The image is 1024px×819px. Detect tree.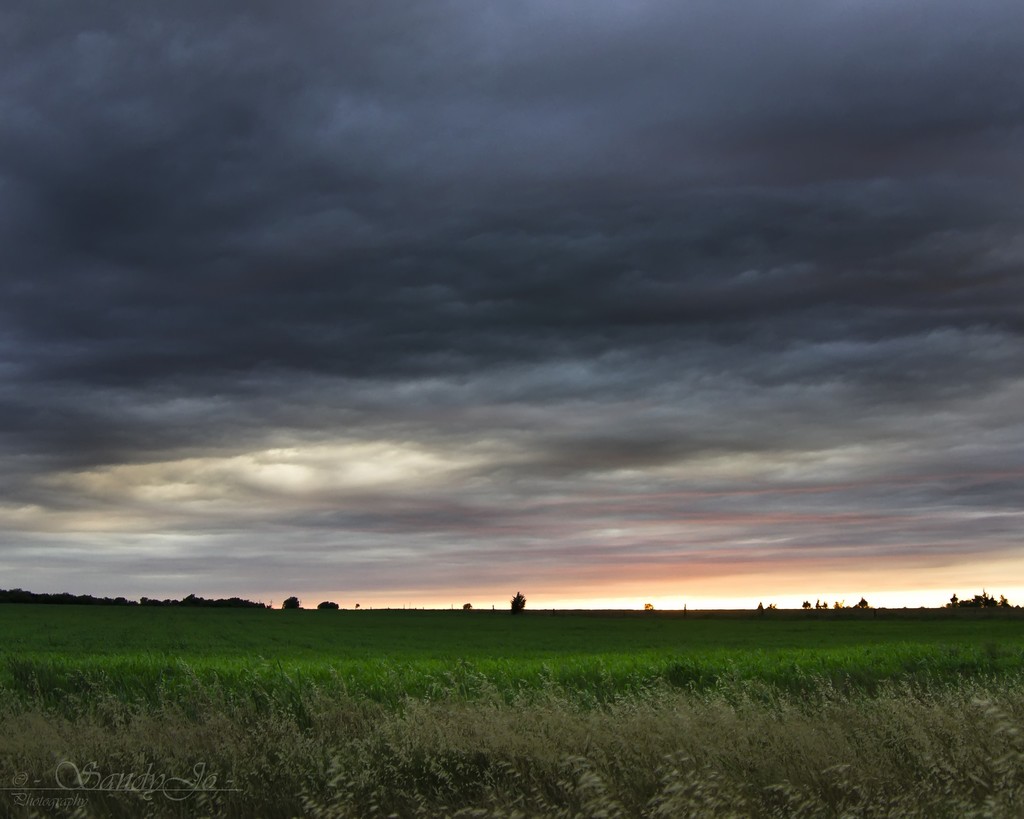
Detection: (left=855, top=593, right=868, bottom=610).
